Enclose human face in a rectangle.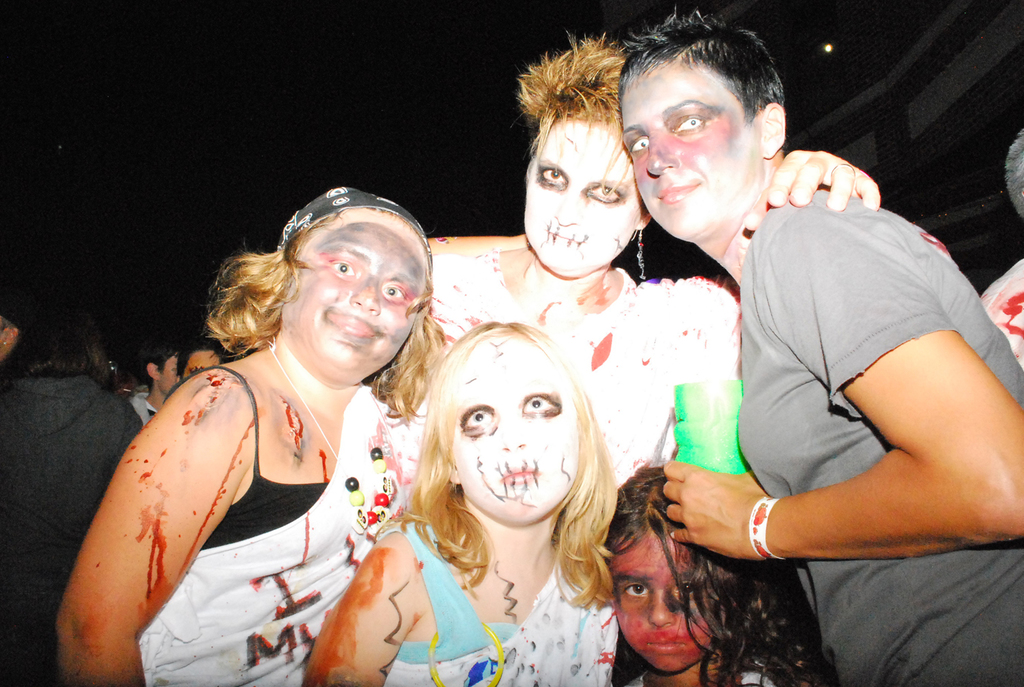
region(283, 211, 428, 371).
